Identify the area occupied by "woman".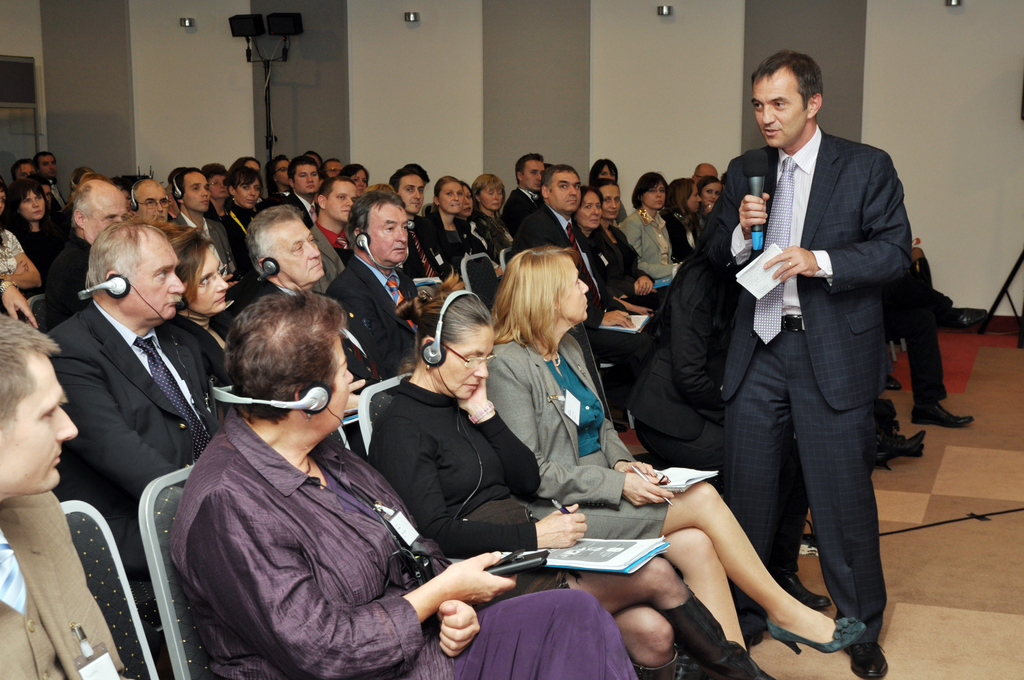
Area: pyautogui.locateOnScreen(17, 190, 46, 243).
